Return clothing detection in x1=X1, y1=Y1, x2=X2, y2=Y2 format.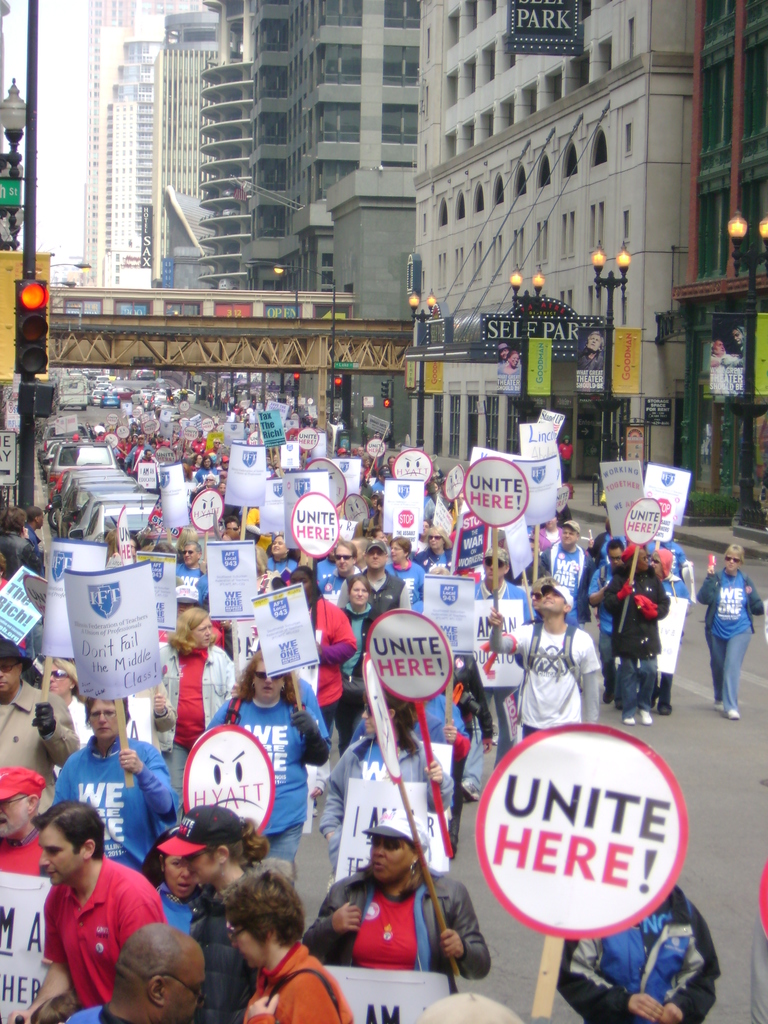
x1=55, y1=1007, x2=104, y2=1023.
